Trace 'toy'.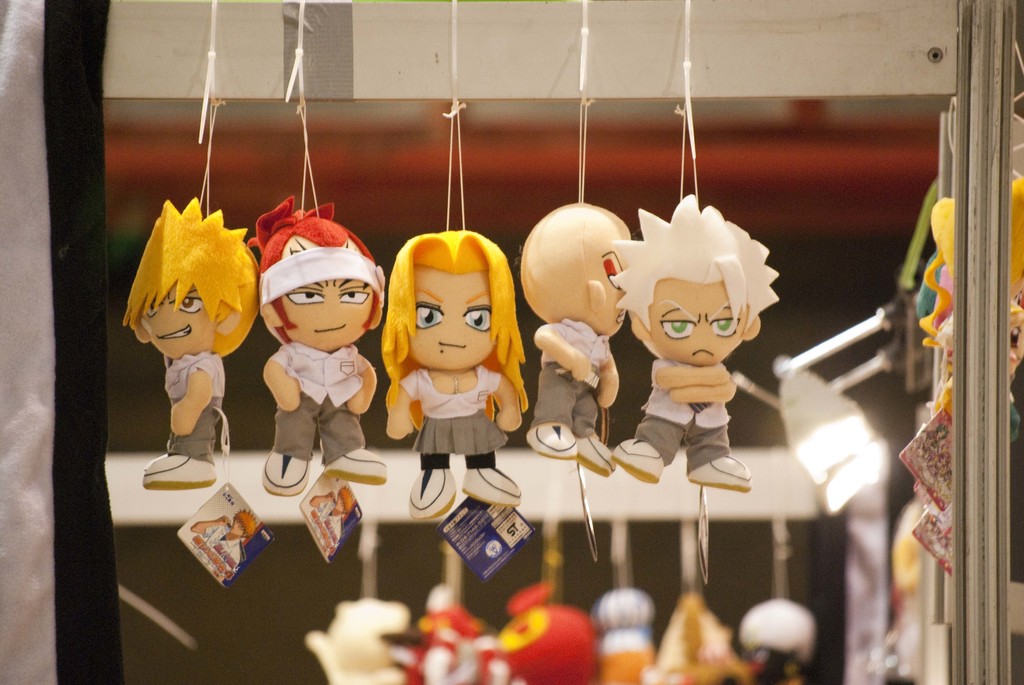
Traced to x1=378 y1=229 x2=530 y2=523.
